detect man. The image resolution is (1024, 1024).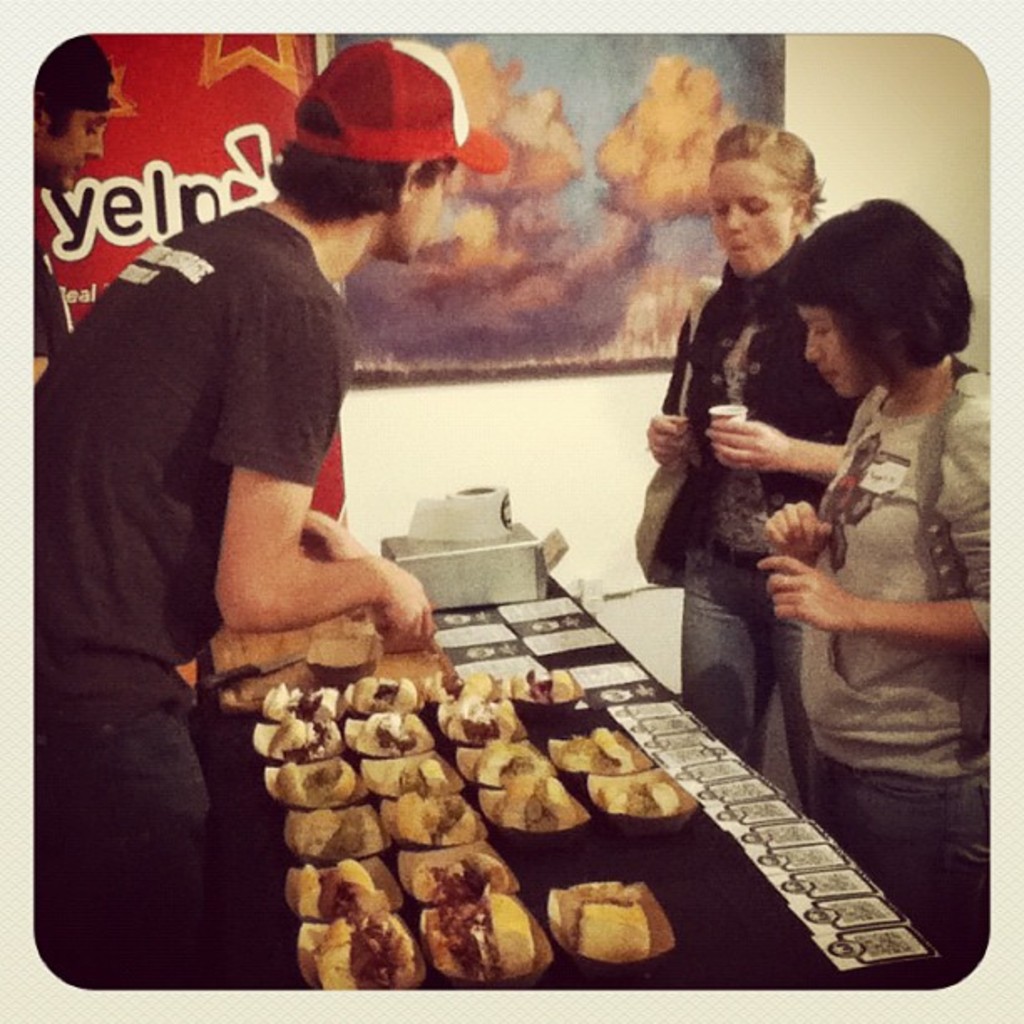
33,69,447,899.
